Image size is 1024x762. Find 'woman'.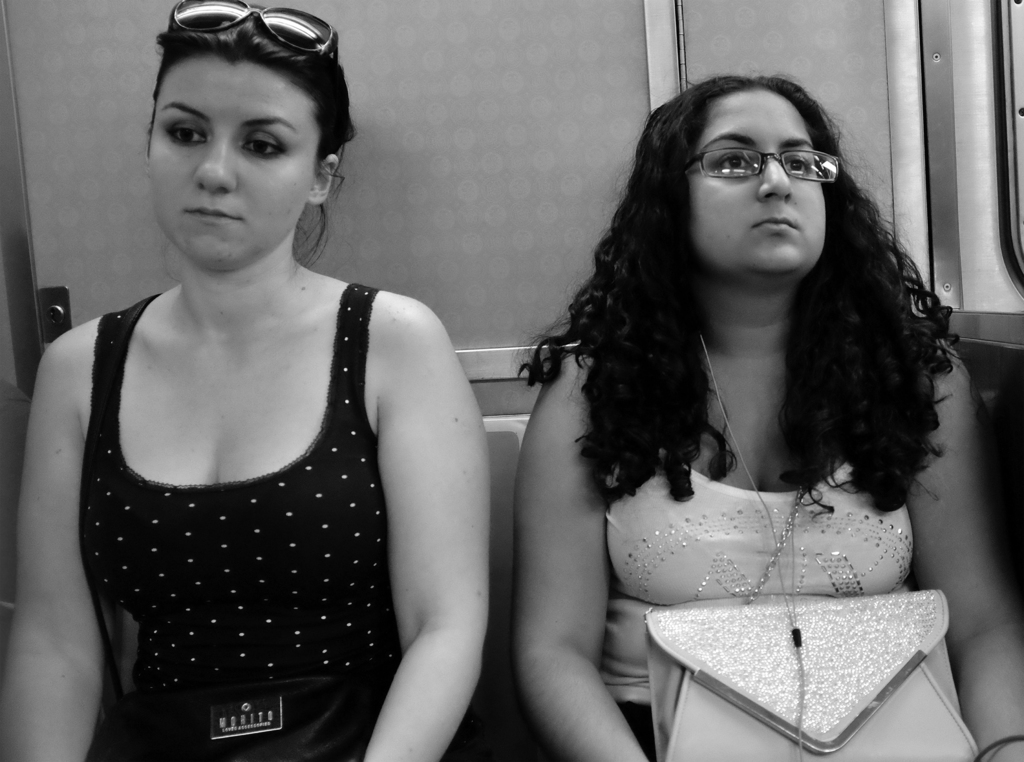
bbox(0, 0, 490, 761).
